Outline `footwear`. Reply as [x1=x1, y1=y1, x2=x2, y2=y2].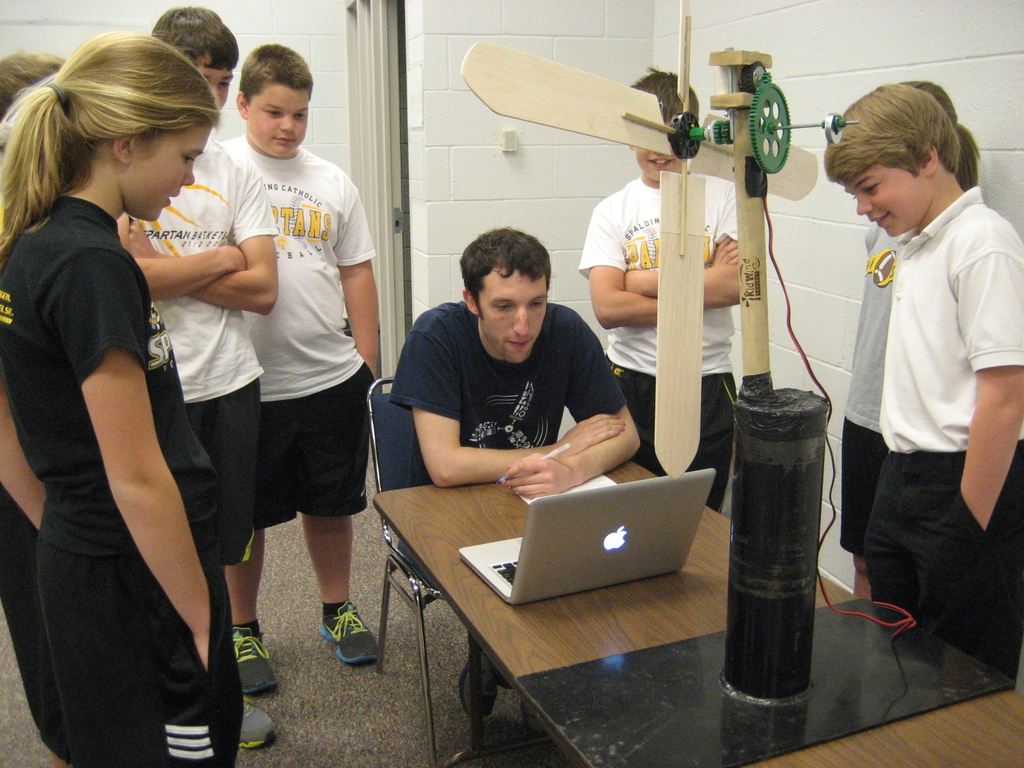
[x1=239, y1=696, x2=275, y2=748].
